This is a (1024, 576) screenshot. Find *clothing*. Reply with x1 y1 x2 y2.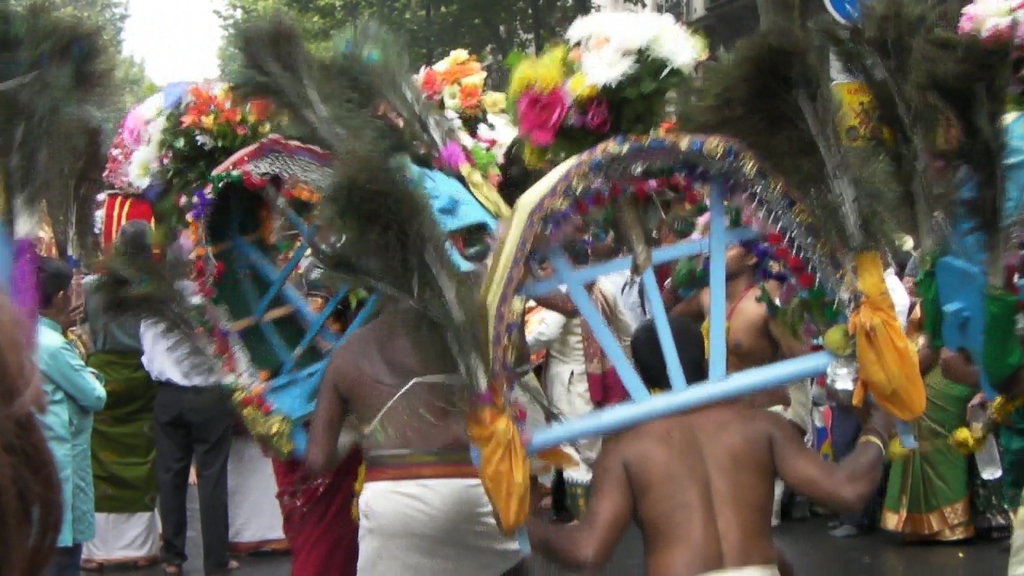
358 454 529 575.
